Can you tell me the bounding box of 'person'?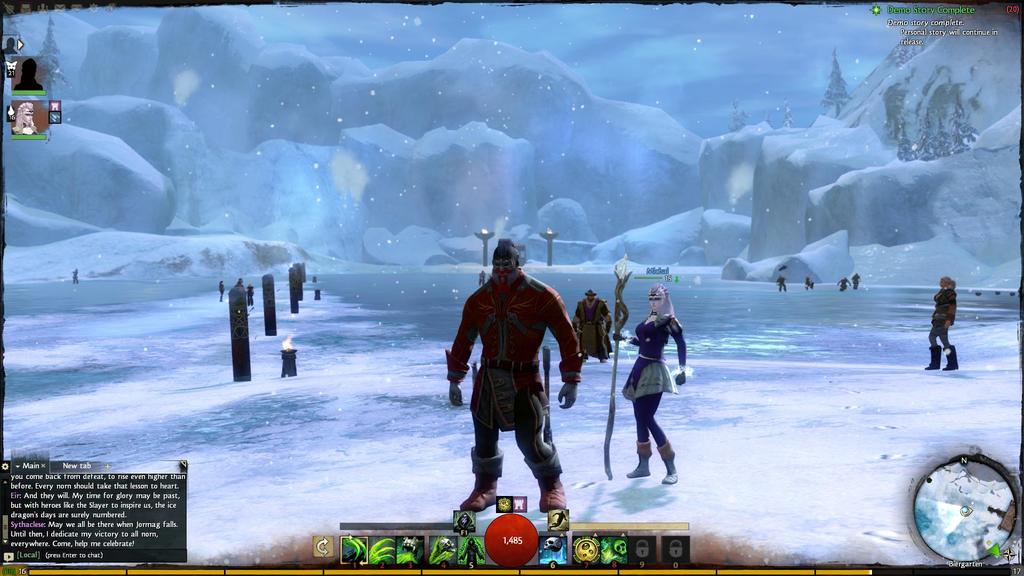
box(836, 275, 852, 291).
